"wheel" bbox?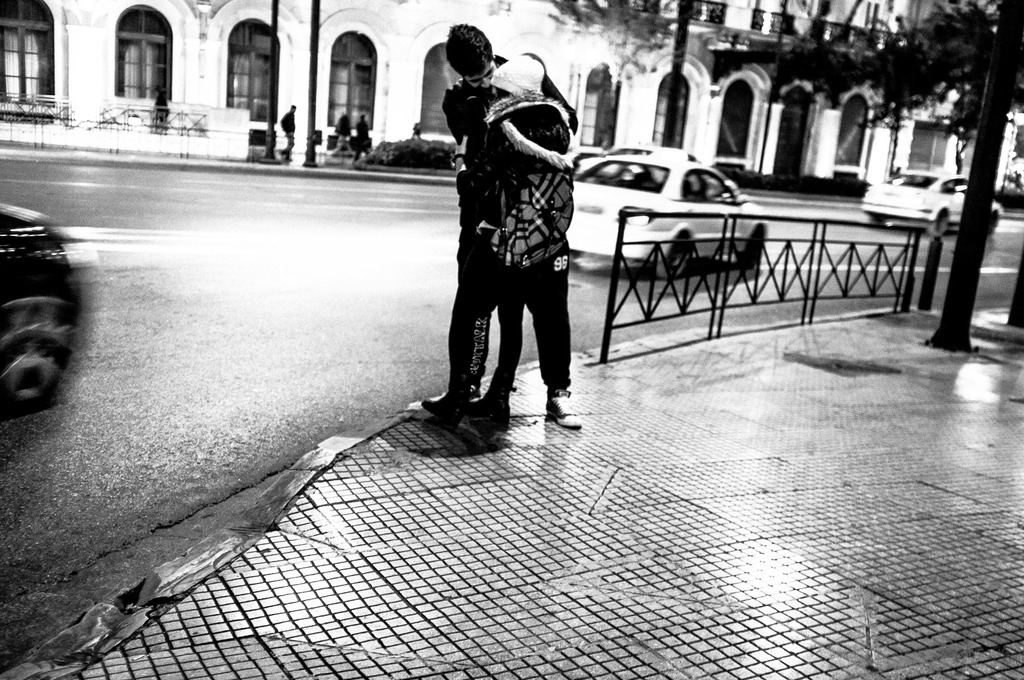
crop(985, 209, 1002, 234)
